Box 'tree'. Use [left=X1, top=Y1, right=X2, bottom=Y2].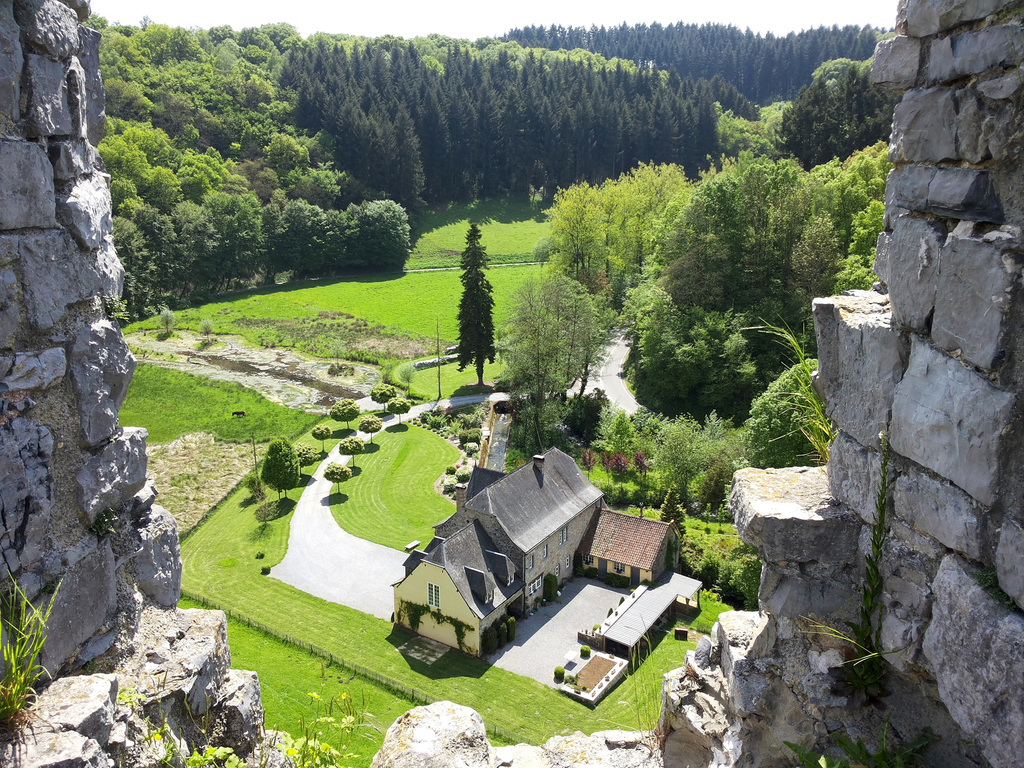
[left=305, top=414, right=338, bottom=447].
